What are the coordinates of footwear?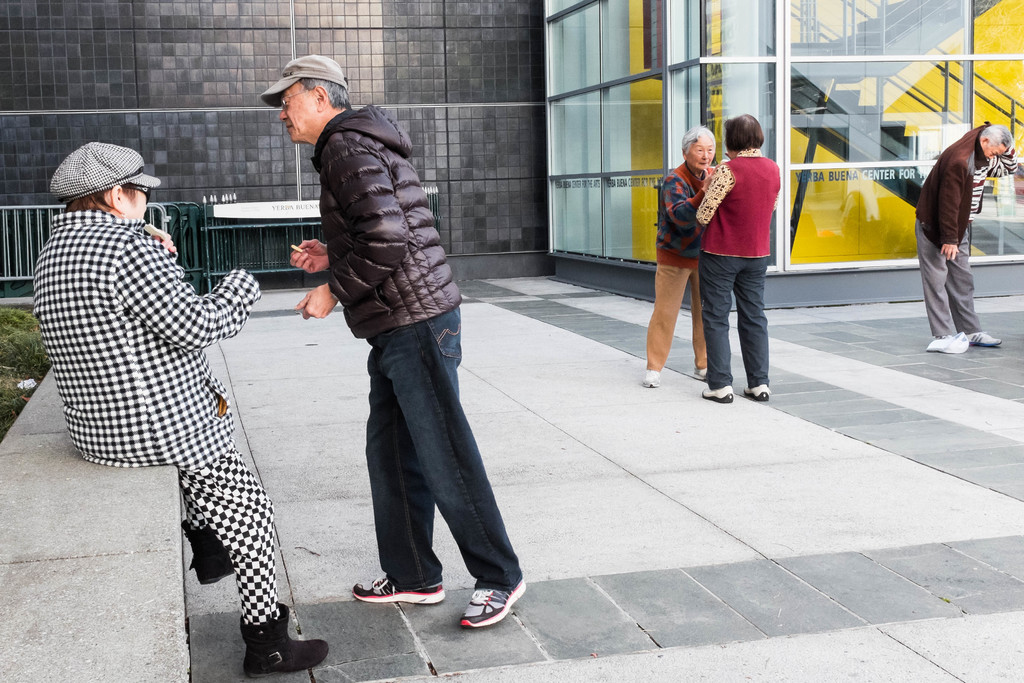
172/519/238/584.
